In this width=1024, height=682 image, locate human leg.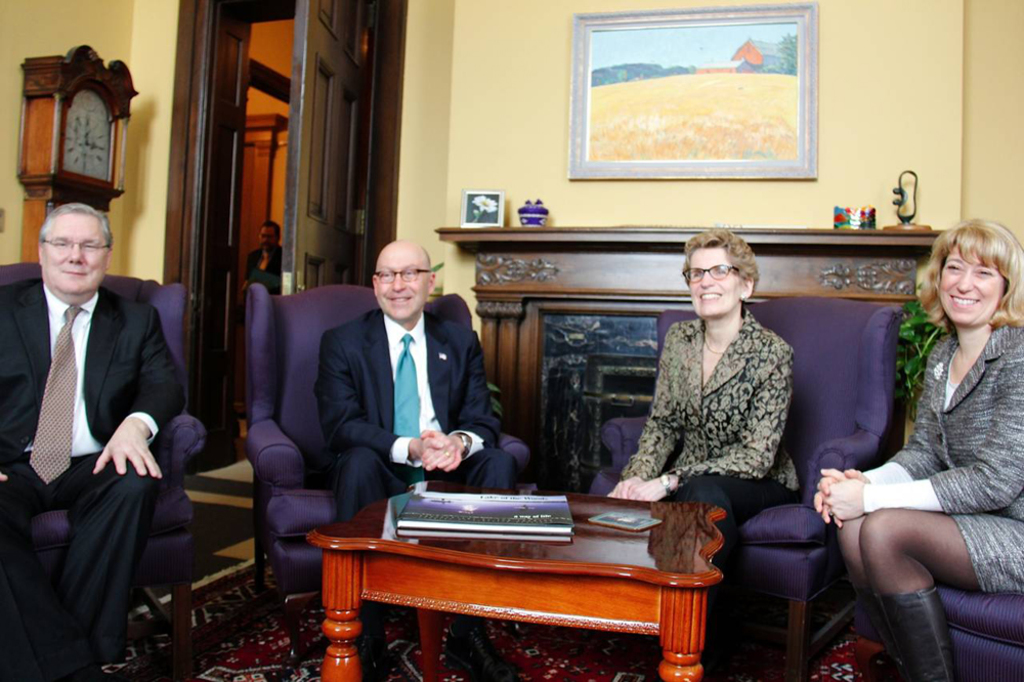
Bounding box: [0, 456, 57, 679].
